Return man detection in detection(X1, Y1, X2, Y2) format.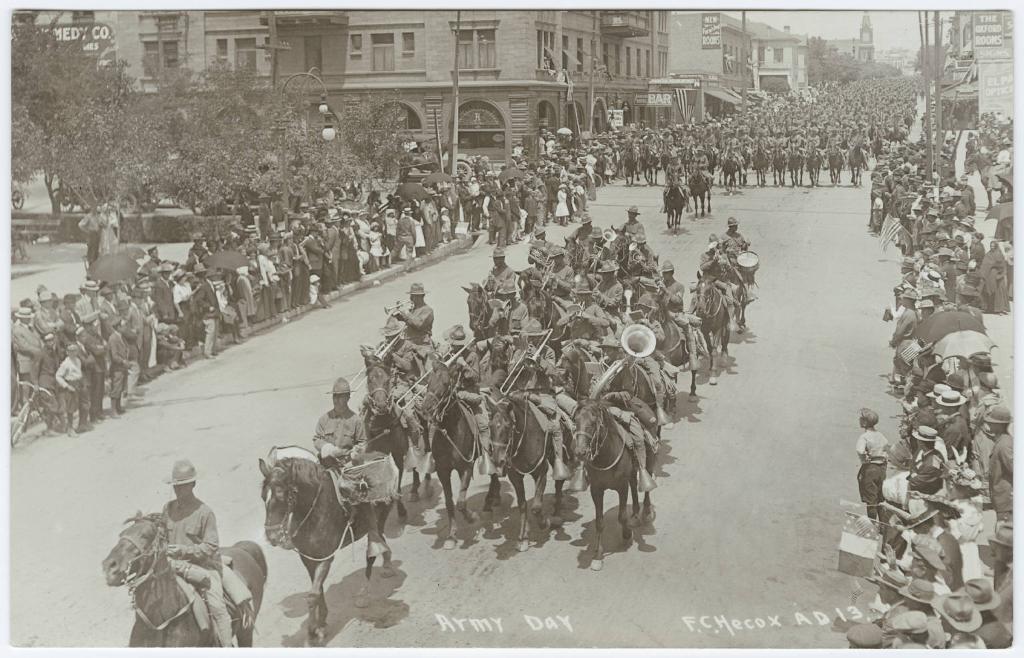
detection(505, 304, 565, 485).
